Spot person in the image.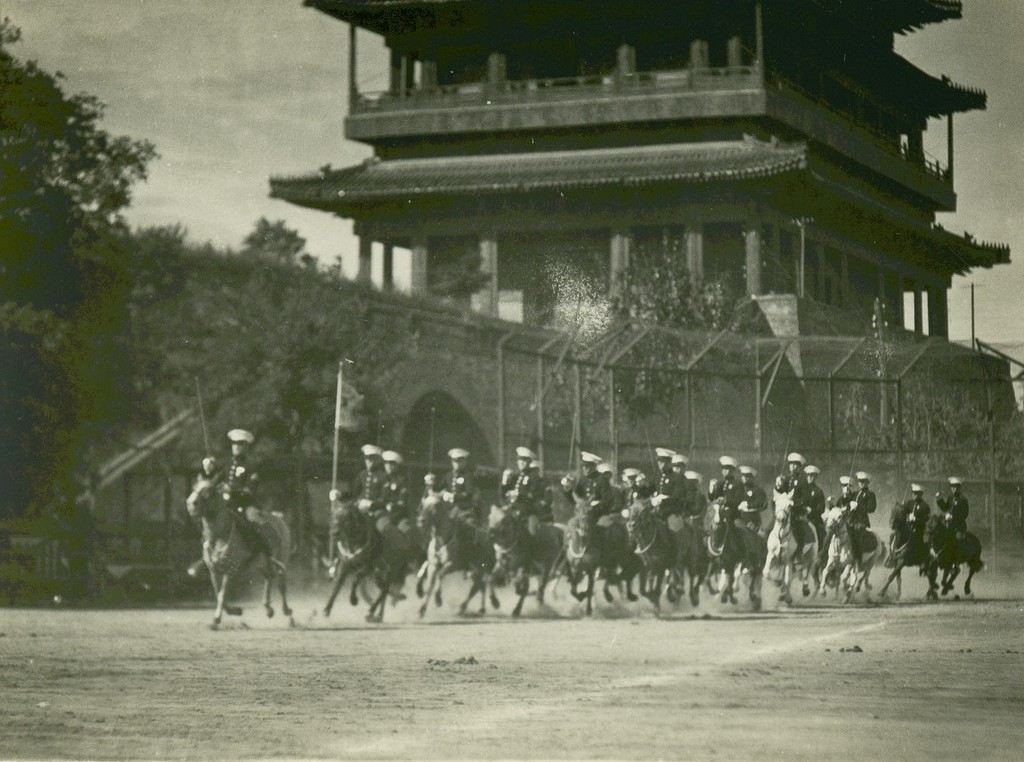
person found at (936,477,970,545).
